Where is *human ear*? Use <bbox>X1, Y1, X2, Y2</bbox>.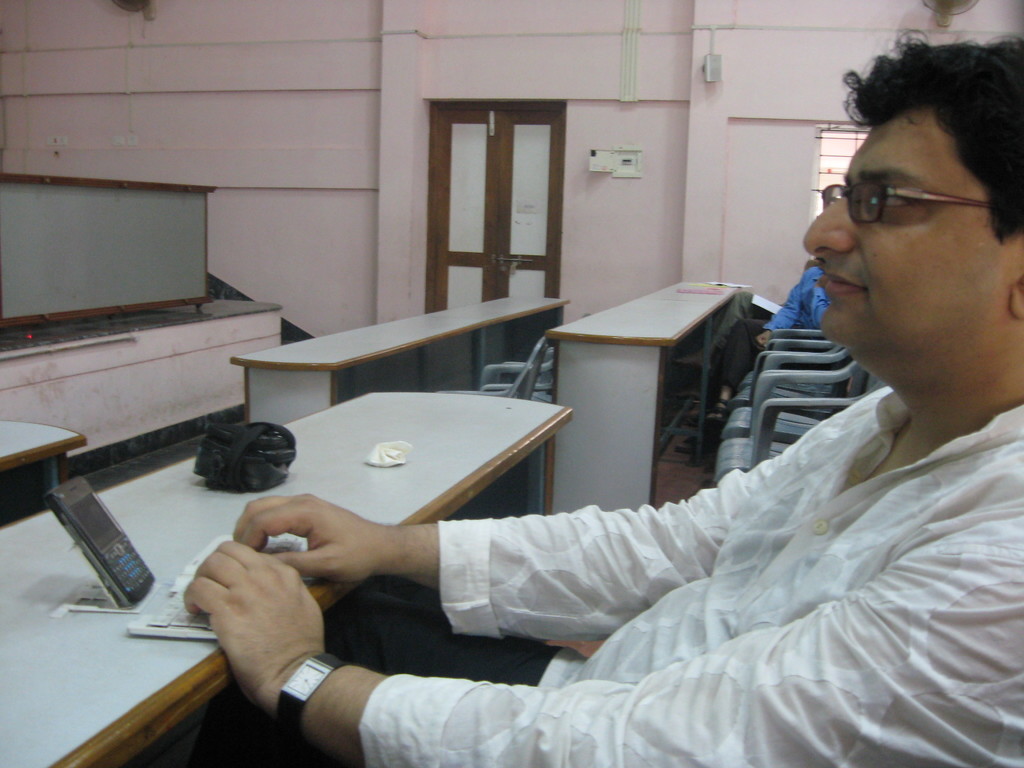
<bbox>1008, 278, 1023, 319</bbox>.
